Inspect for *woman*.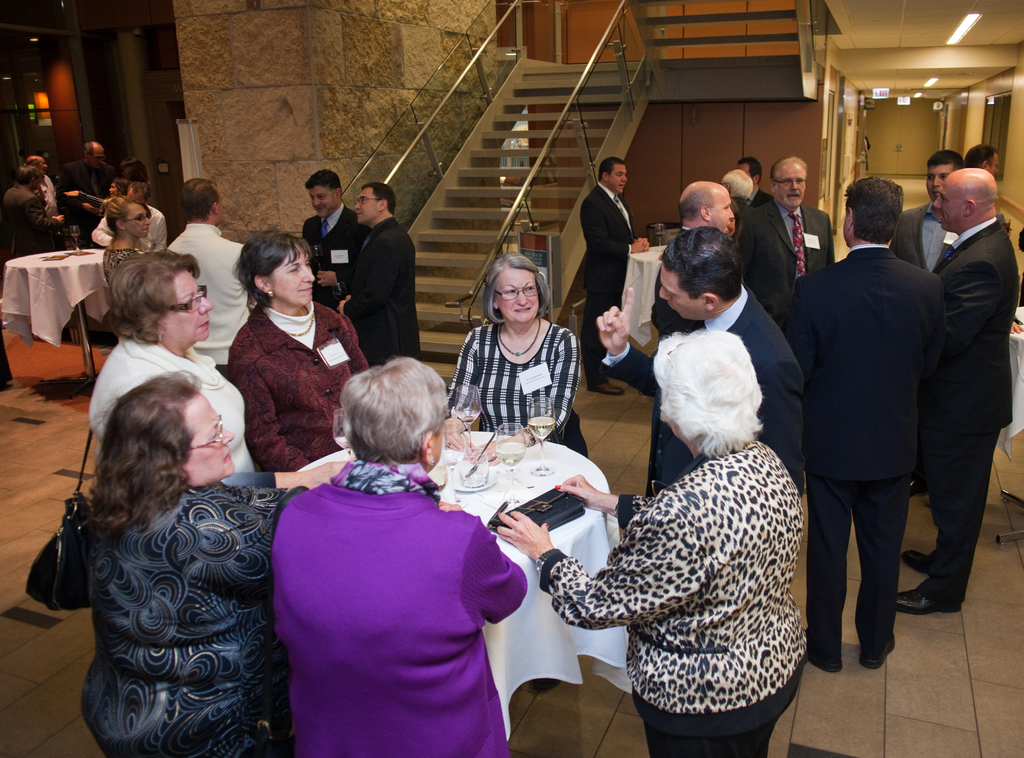
Inspection: locate(216, 225, 387, 480).
